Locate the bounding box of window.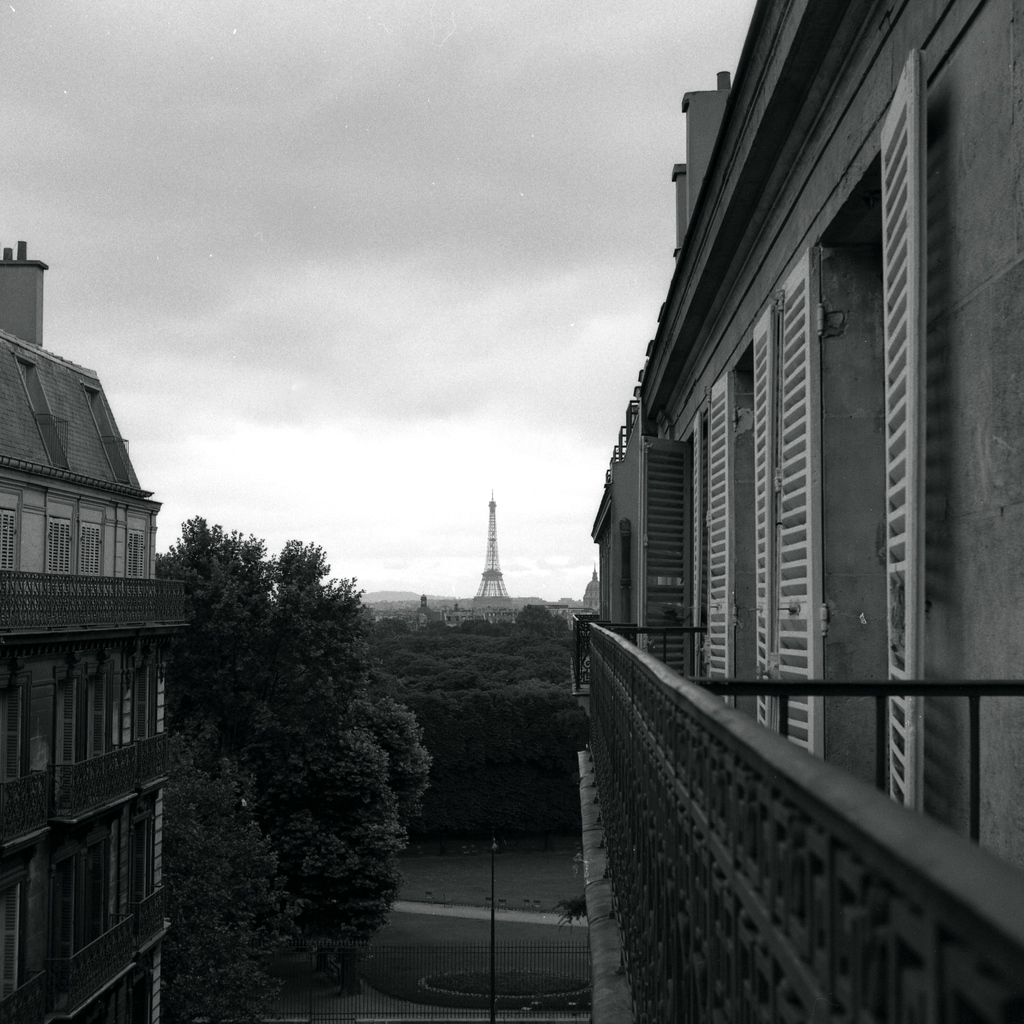
Bounding box: bbox(151, 659, 172, 732).
